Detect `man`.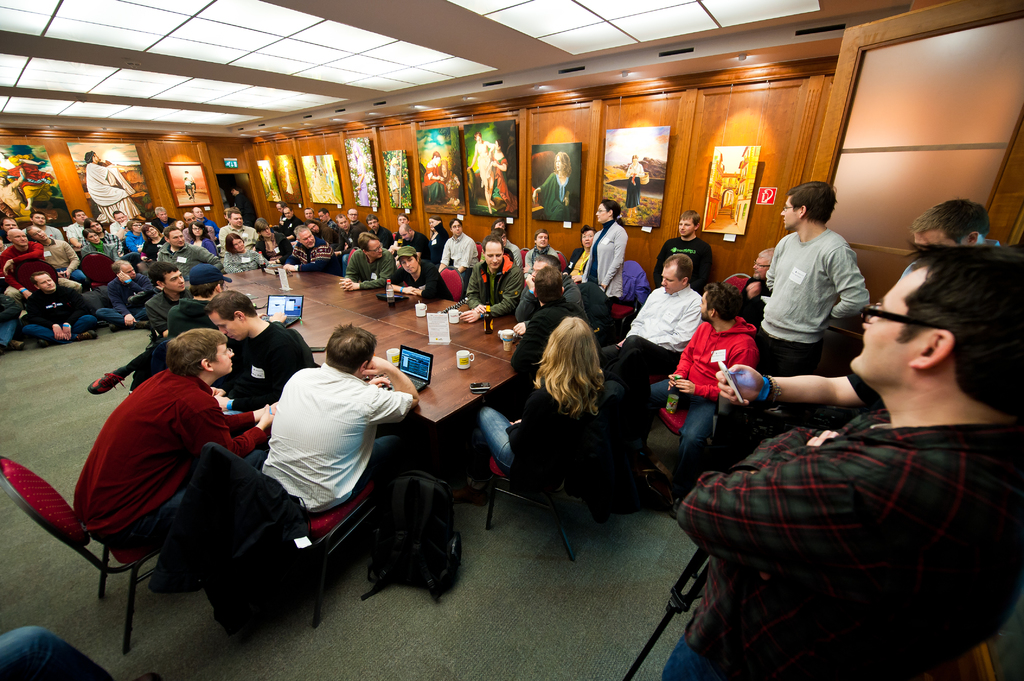
Detected at 220, 205, 262, 261.
